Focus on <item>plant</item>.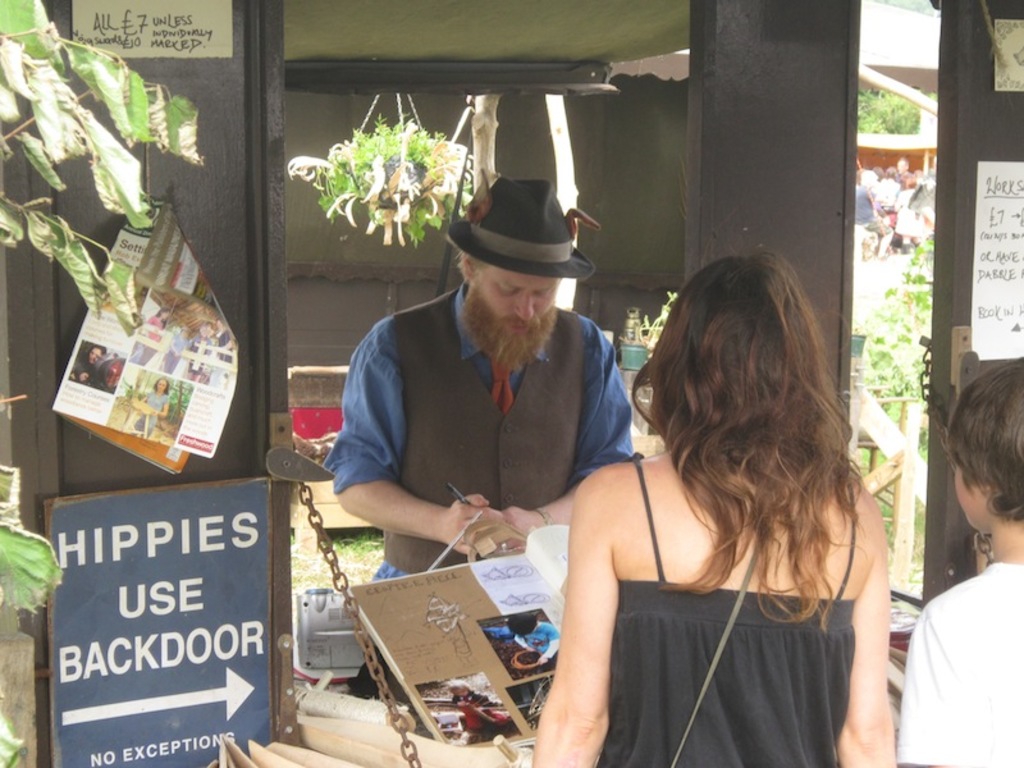
Focused at 0:460:70:609.
